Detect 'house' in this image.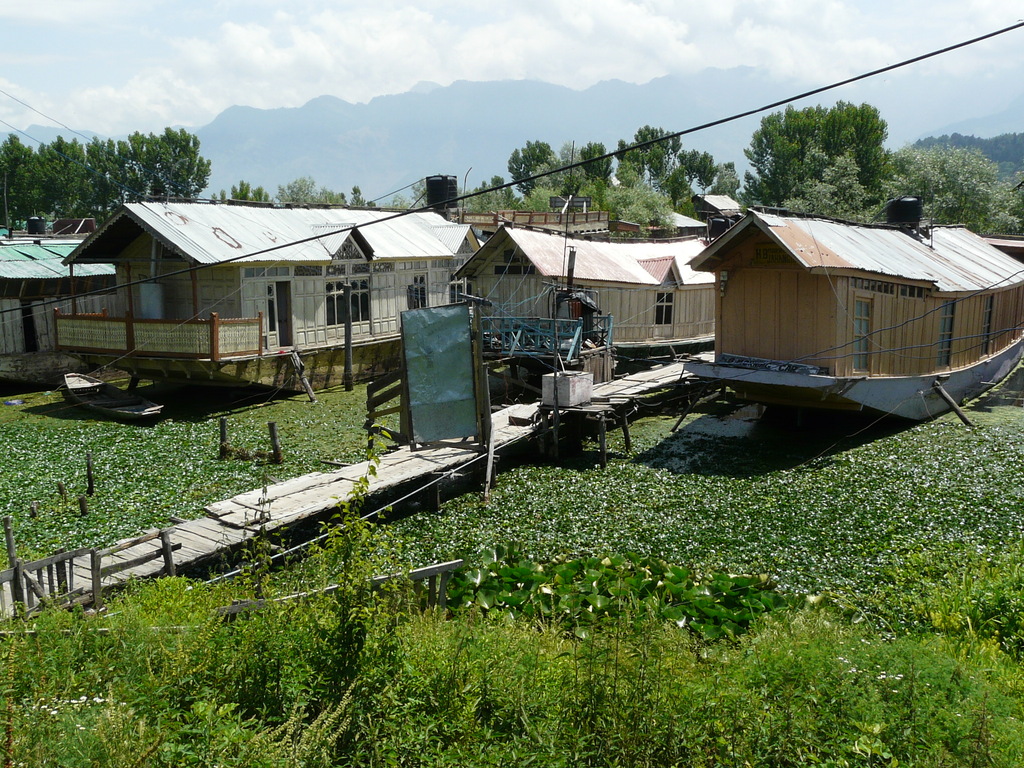
Detection: BBox(0, 249, 118, 379).
